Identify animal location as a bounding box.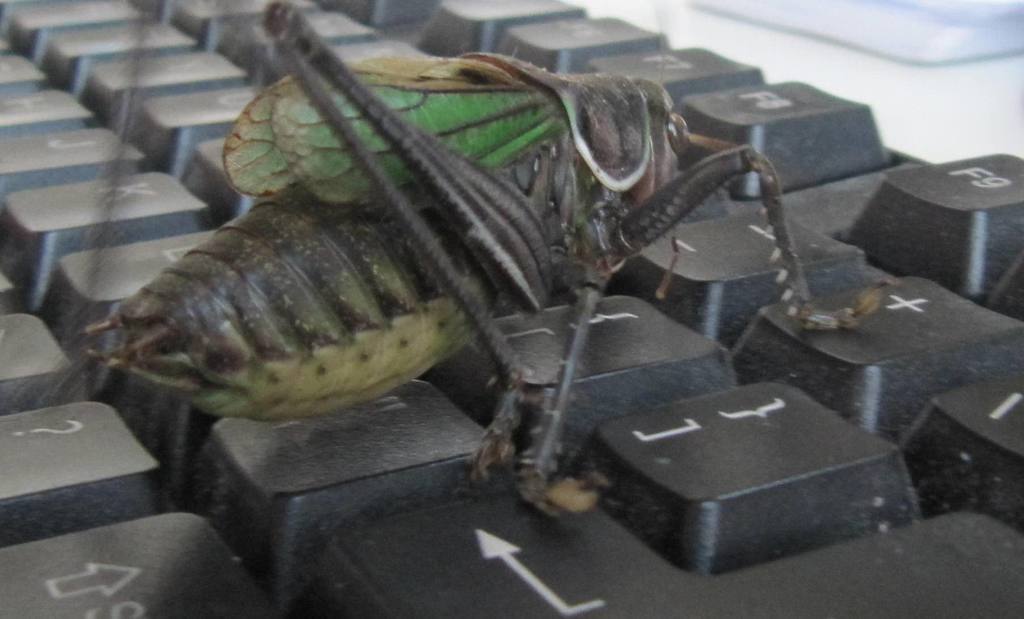
l=70, t=0, r=901, b=521.
